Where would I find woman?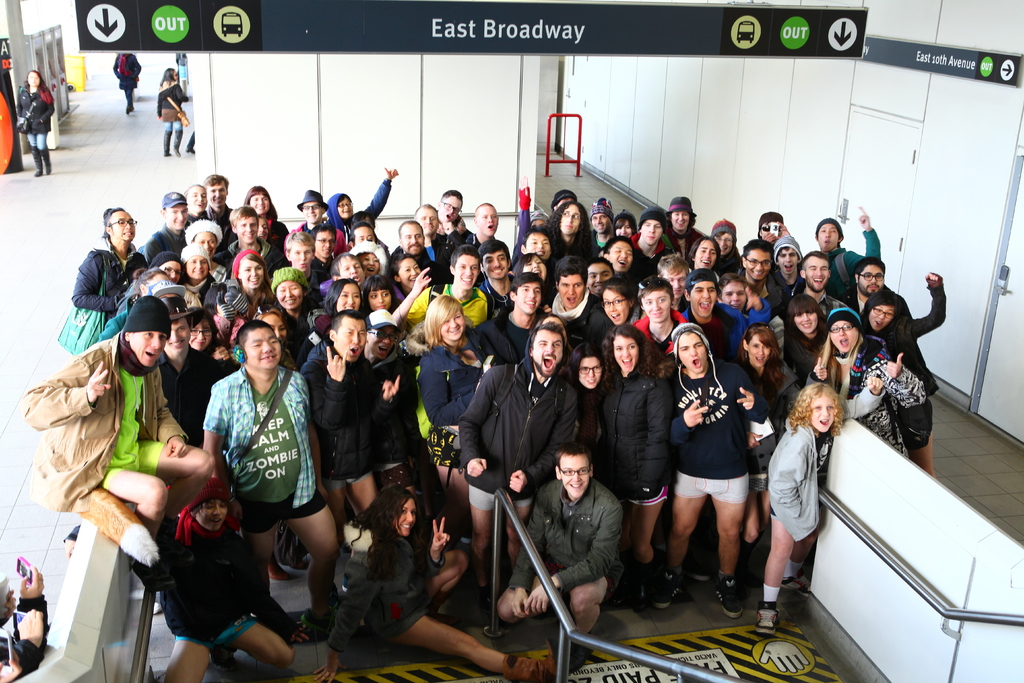
At x1=419, y1=296, x2=495, y2=521.
